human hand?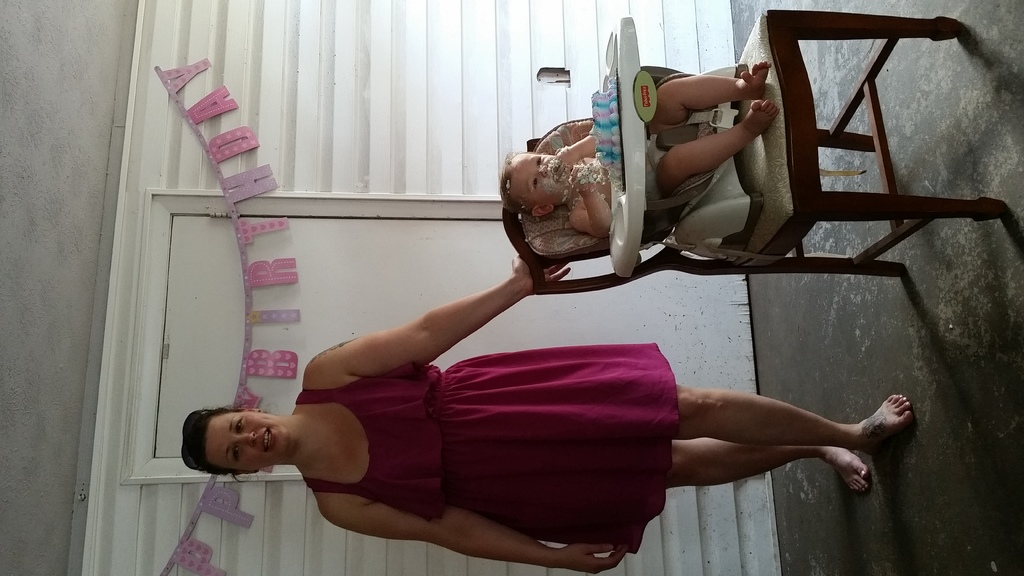
locate(509, 250, 573, 296)
